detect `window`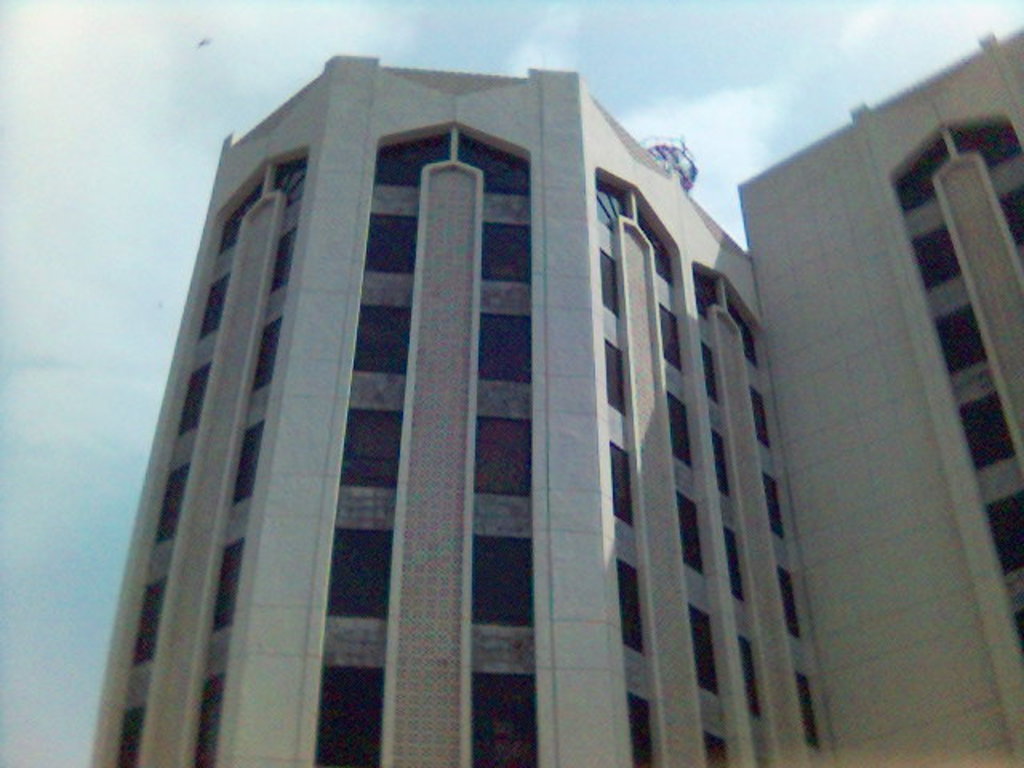
x1=477, y1=421, x2=533, y2=494
